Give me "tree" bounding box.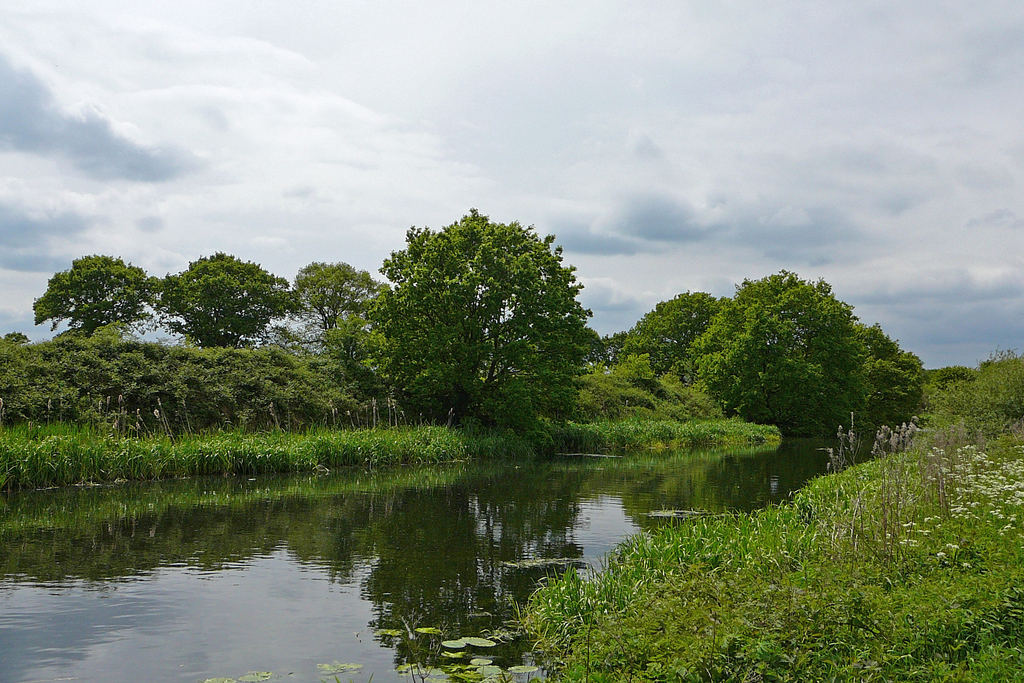
x1=836, y1=320, x2=935, y2=442.
